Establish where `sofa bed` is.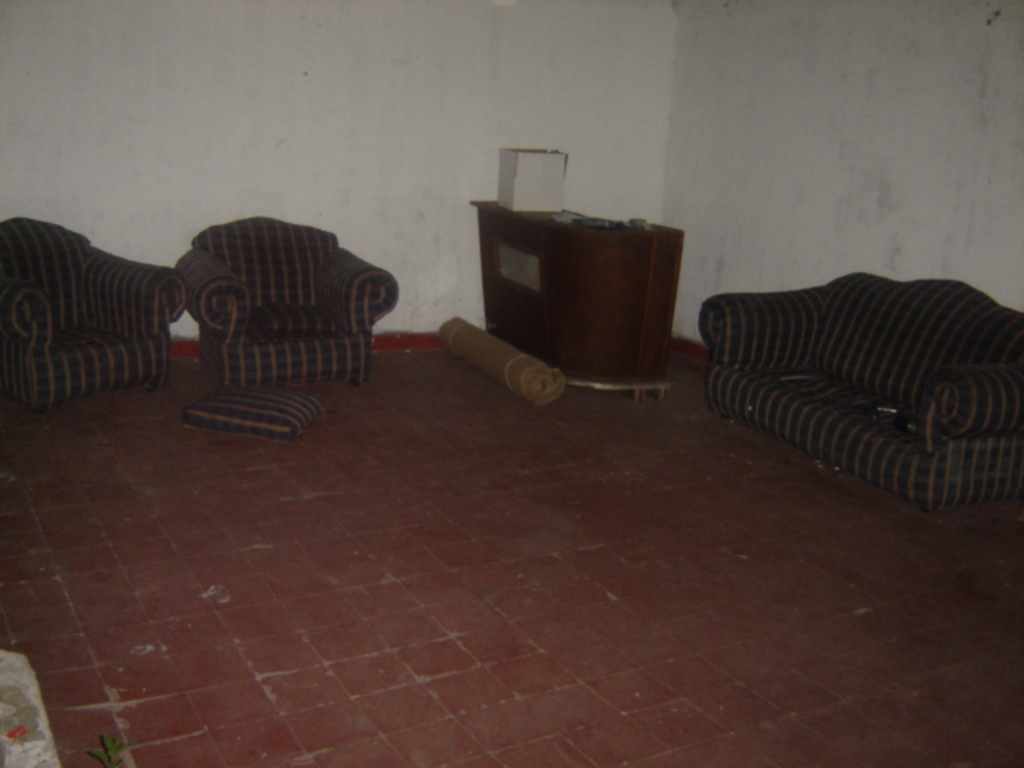
Established at {"left": 701, "top": 266, "right": 1022, "bottom": 510}.
